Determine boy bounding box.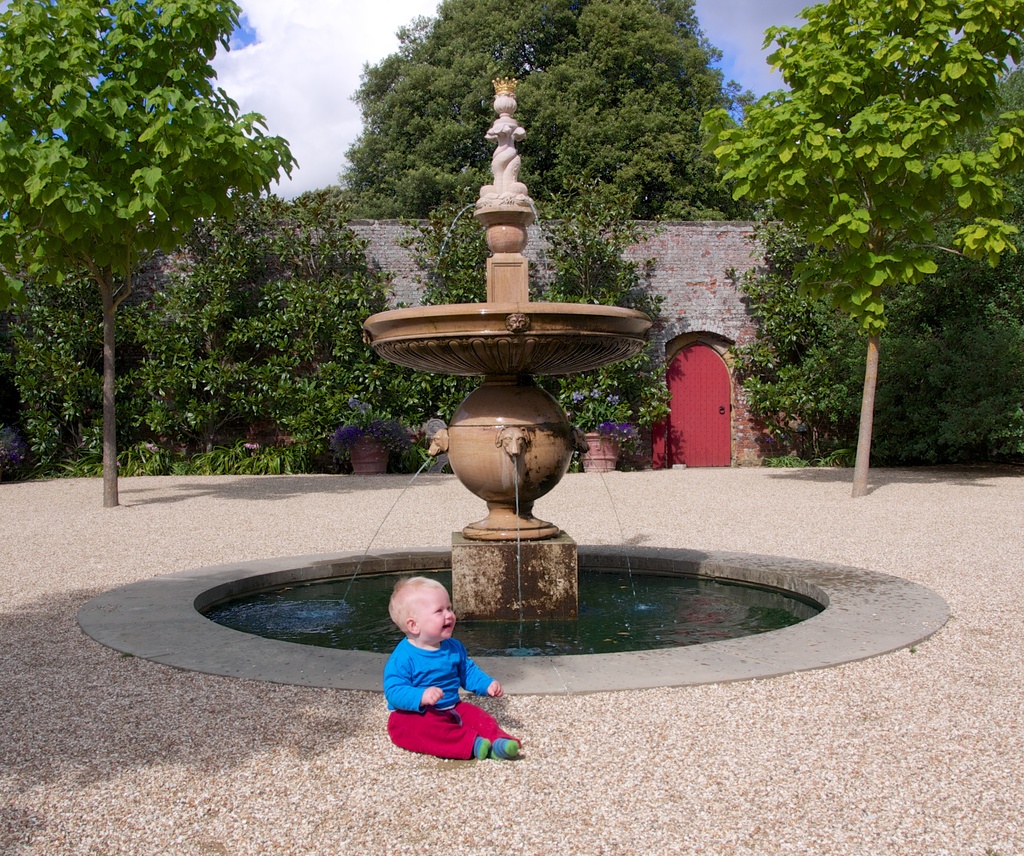
Determined: rect(384, 574, 530, 763).
